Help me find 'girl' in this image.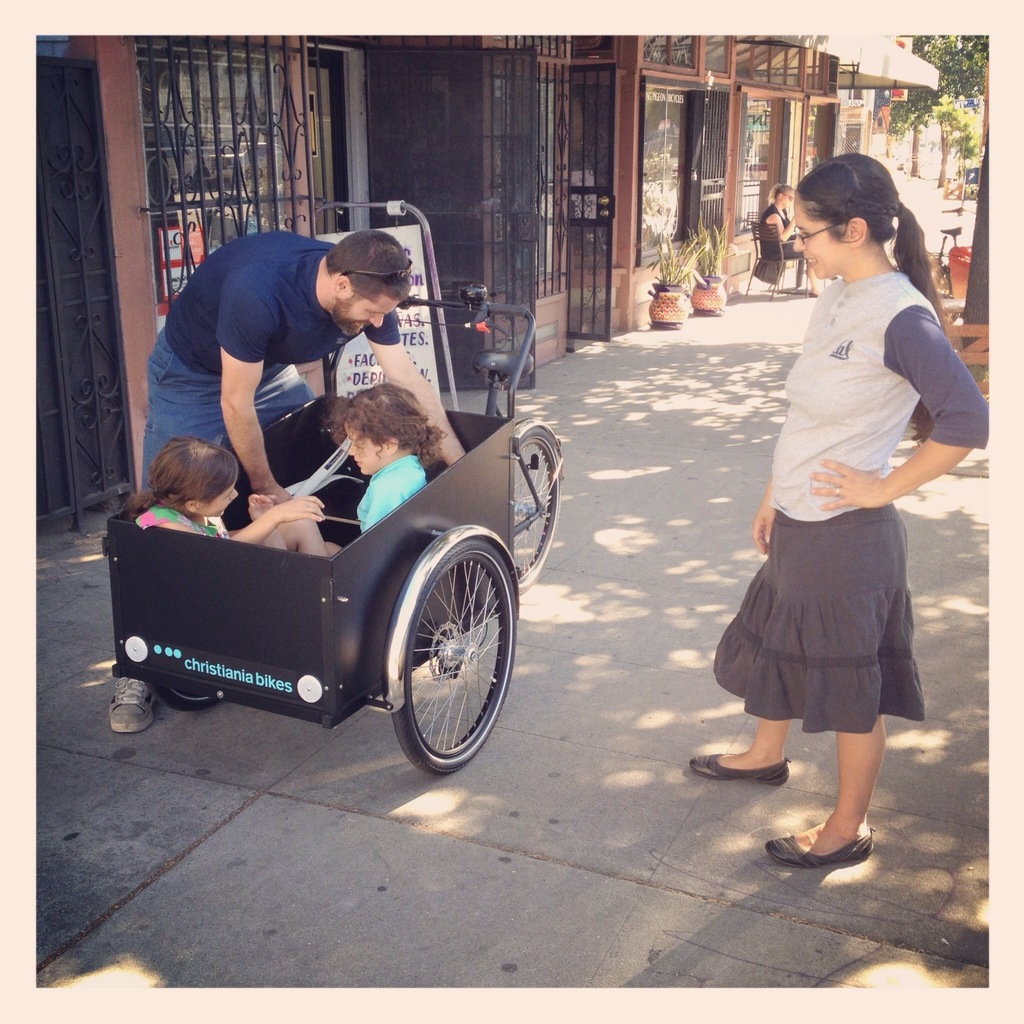
Found it: pyautogui.locateOnScreen(684, 148, 999, 870).
